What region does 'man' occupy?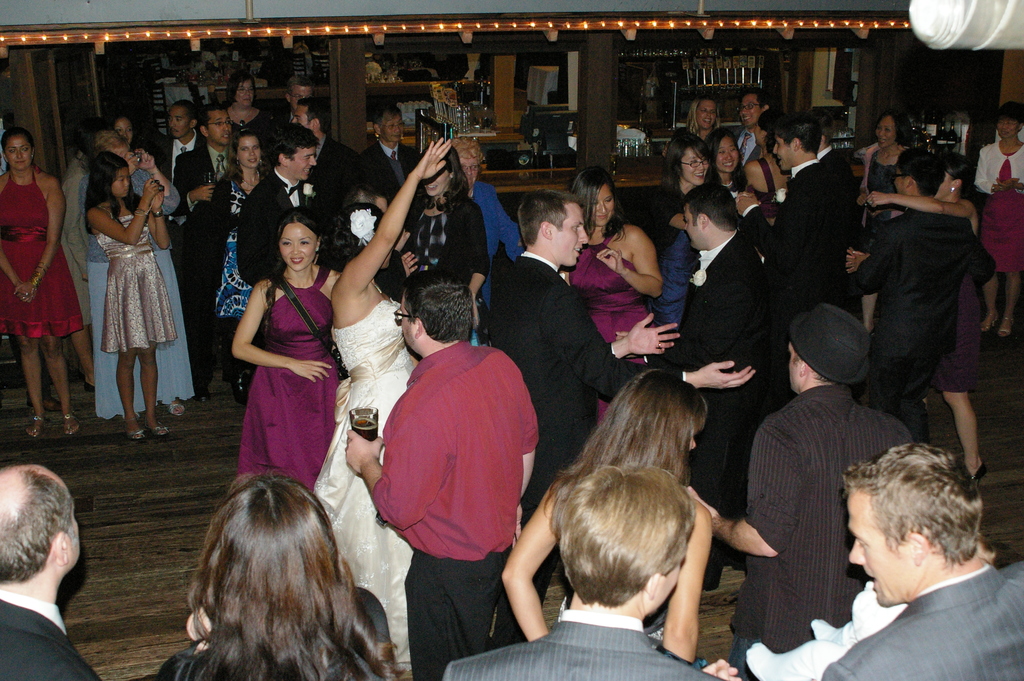
[352,274,557,680].
